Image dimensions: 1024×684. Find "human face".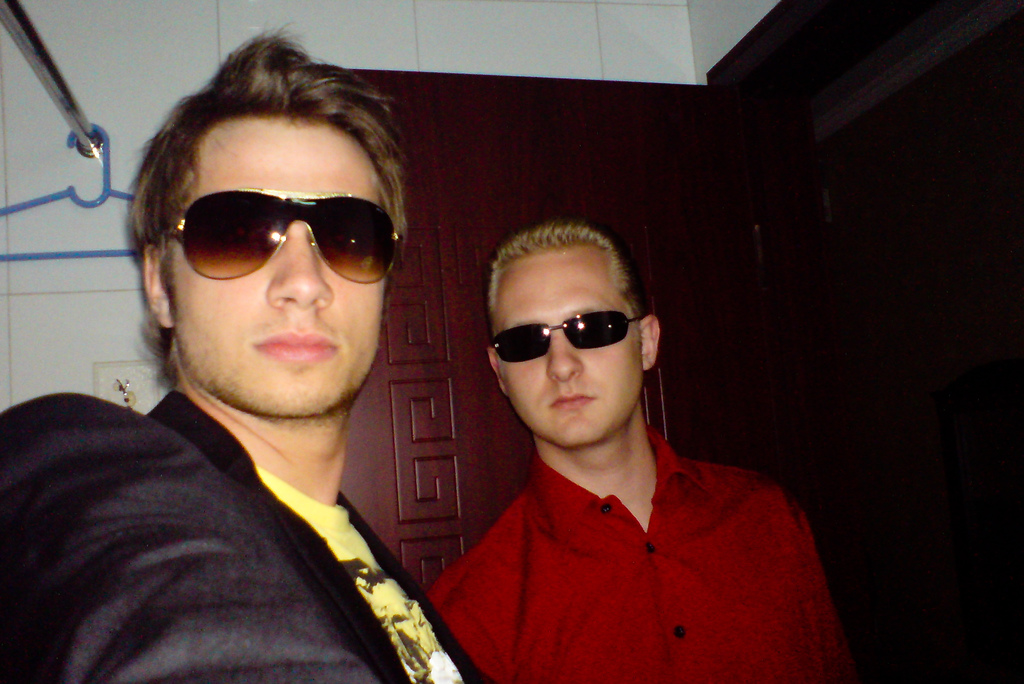
bbox=[501, 248, 646, 436].
